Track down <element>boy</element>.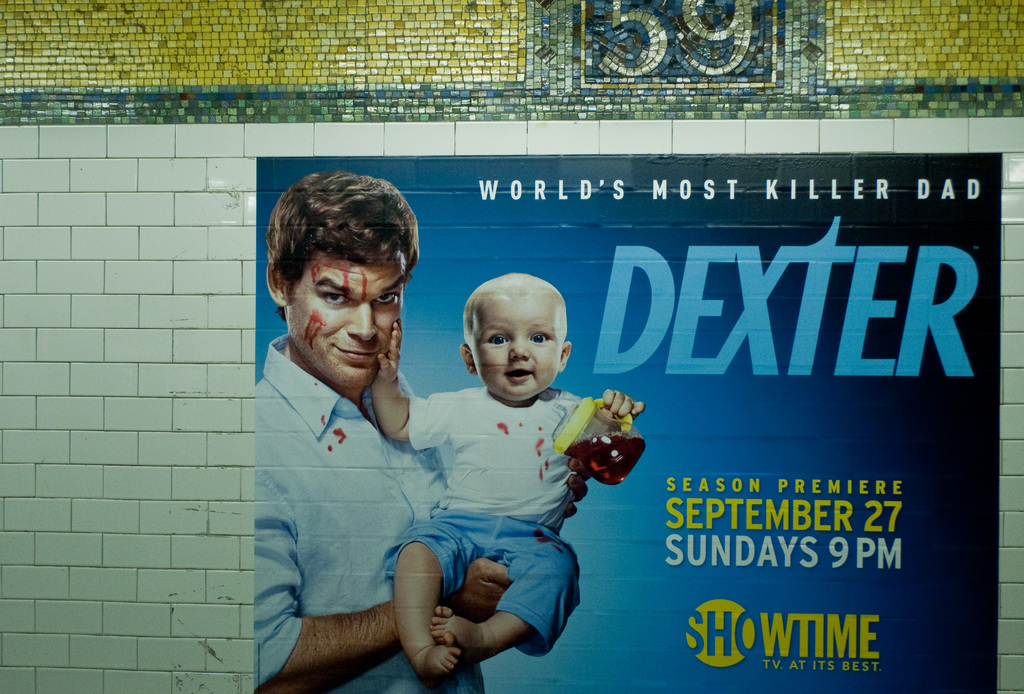
Tracked to detection(378, 275, 649, 683).
